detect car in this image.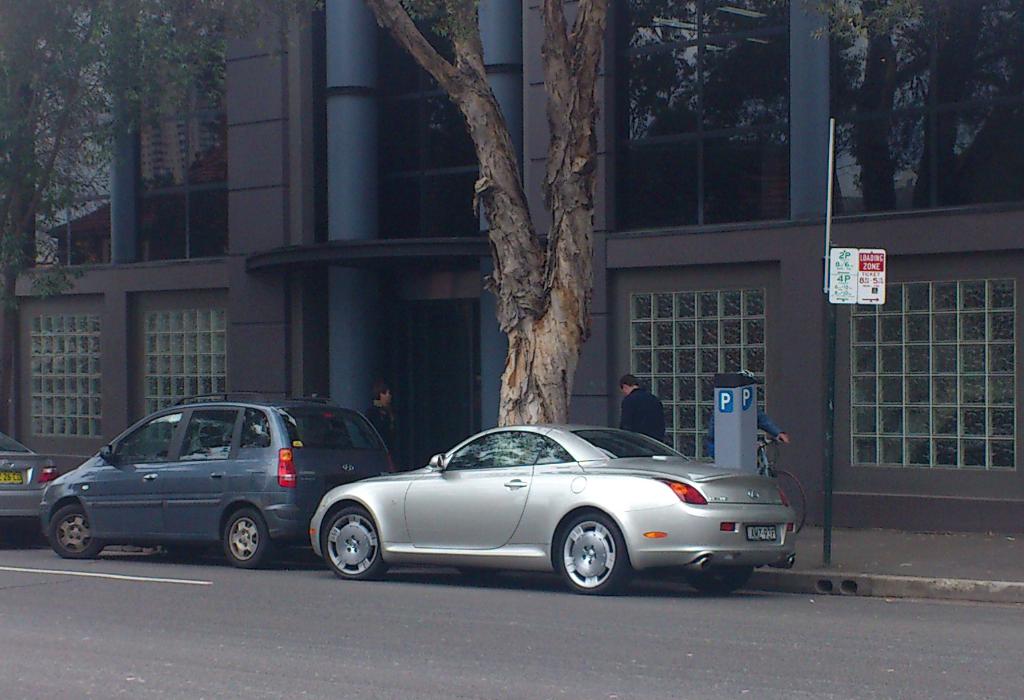
Detection: (40,391,398,575).
